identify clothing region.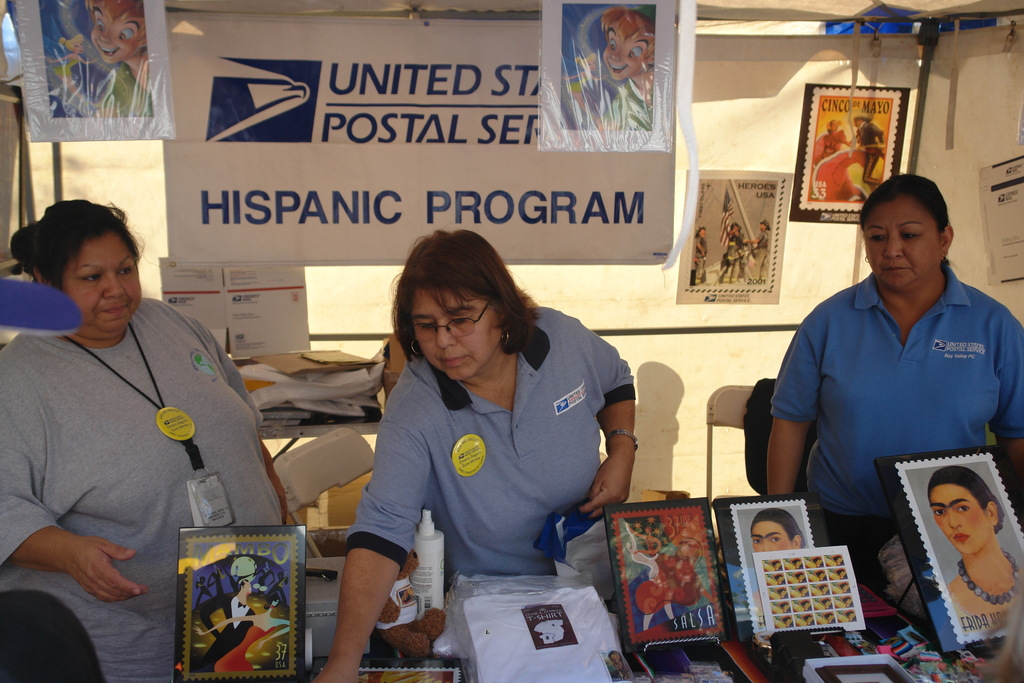
Region: bbox=(717, 230, 746, 283).
